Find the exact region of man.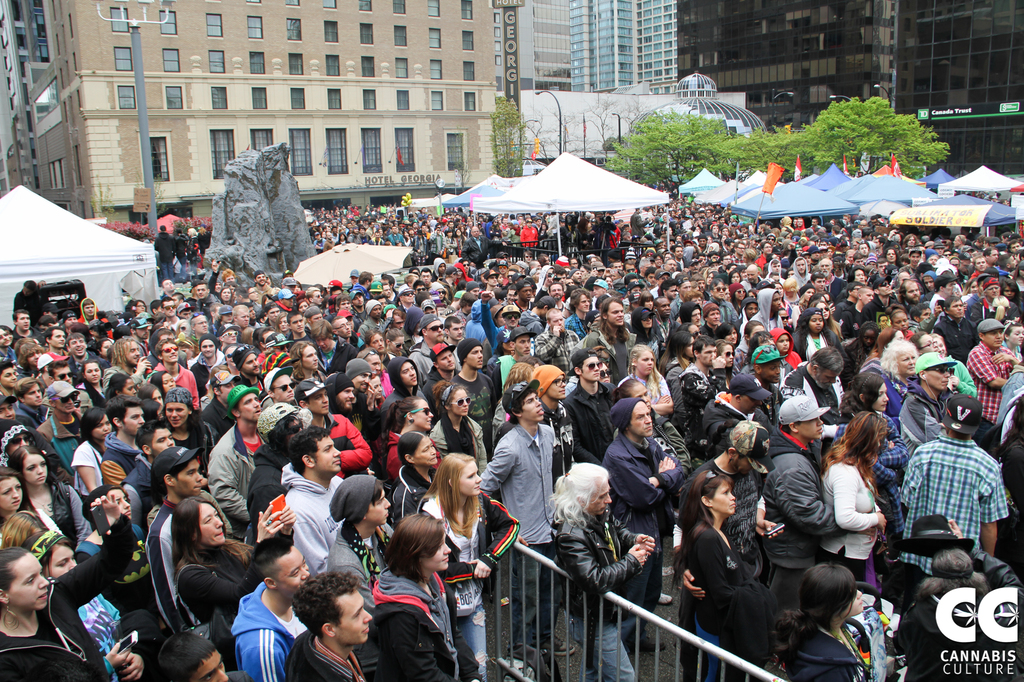
Exact region: x1=363 y1=305 x2=388 y2=340.
